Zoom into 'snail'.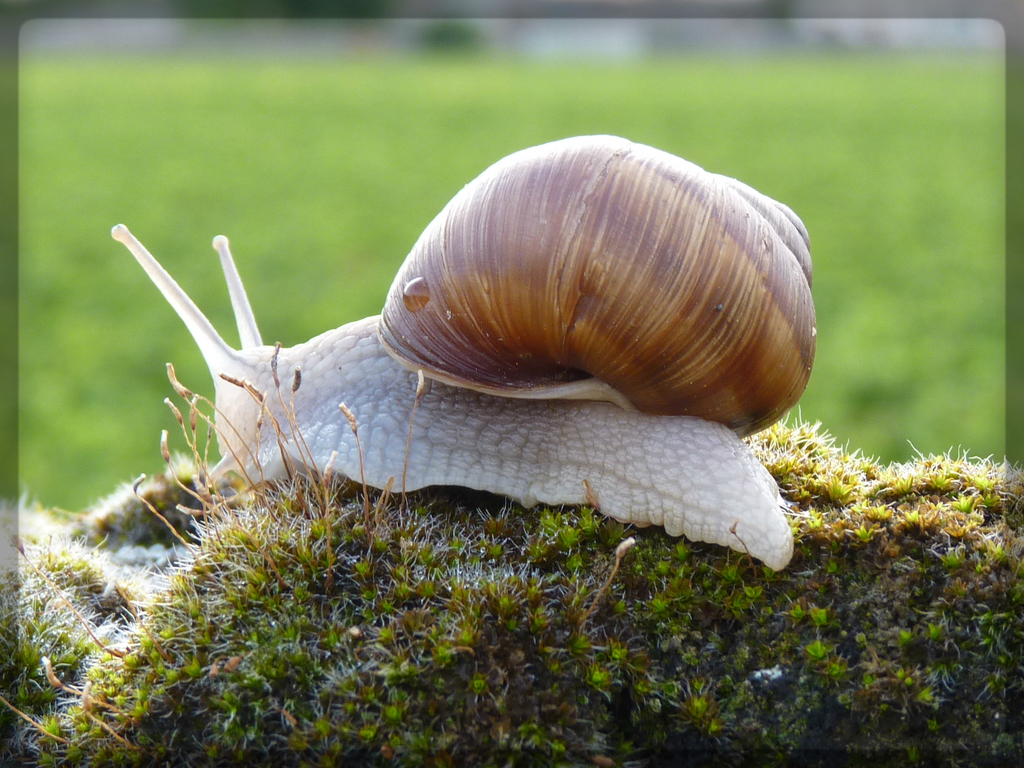
Zoom target: crop(106, 128, 814, 579).
